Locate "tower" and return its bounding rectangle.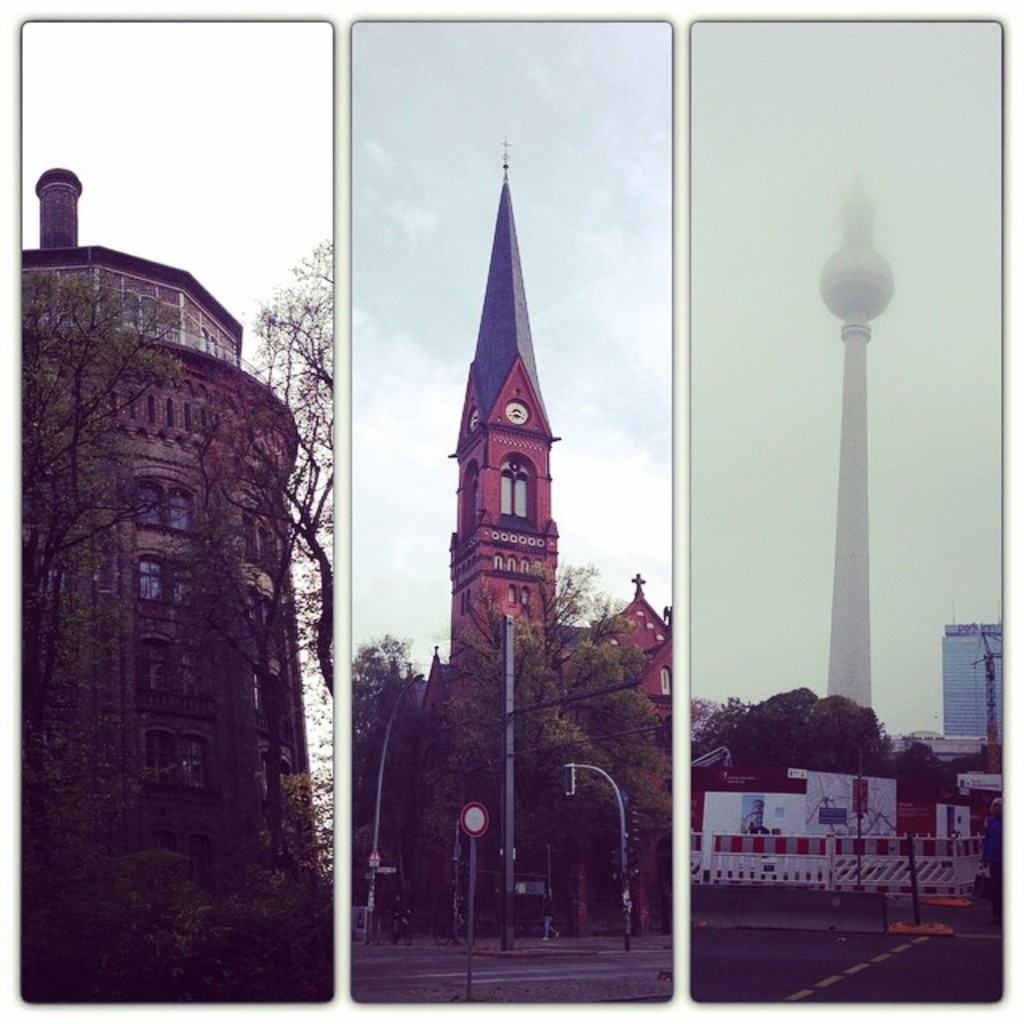
pyautogui.locateOnScreen(16, 173, 362, 947).
